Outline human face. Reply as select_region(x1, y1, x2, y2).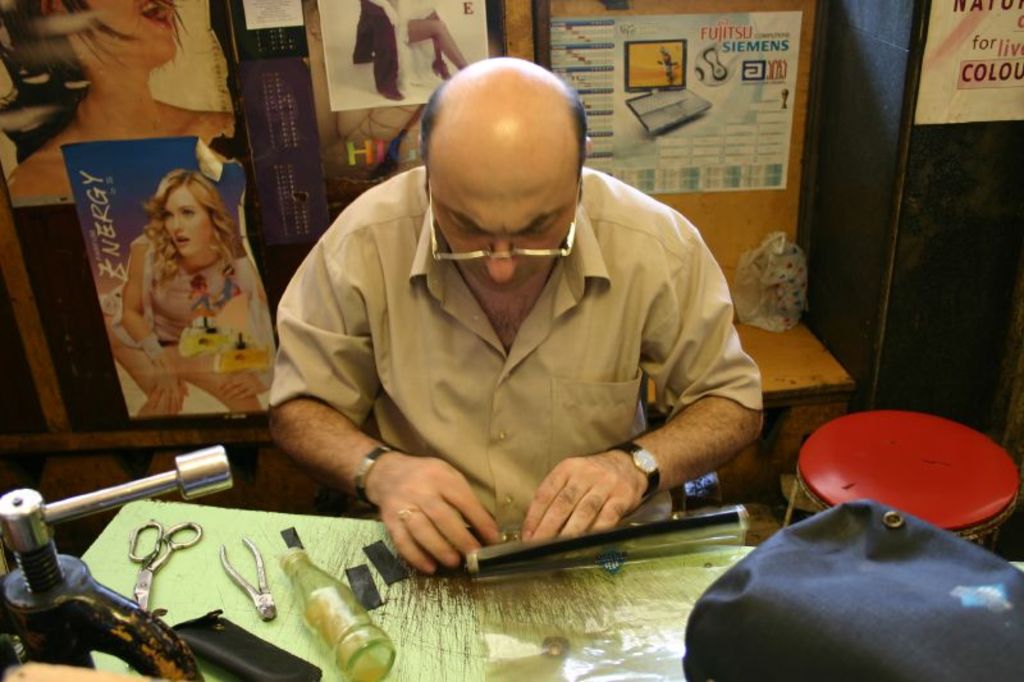
select_region(429, 129, 570, 292).
